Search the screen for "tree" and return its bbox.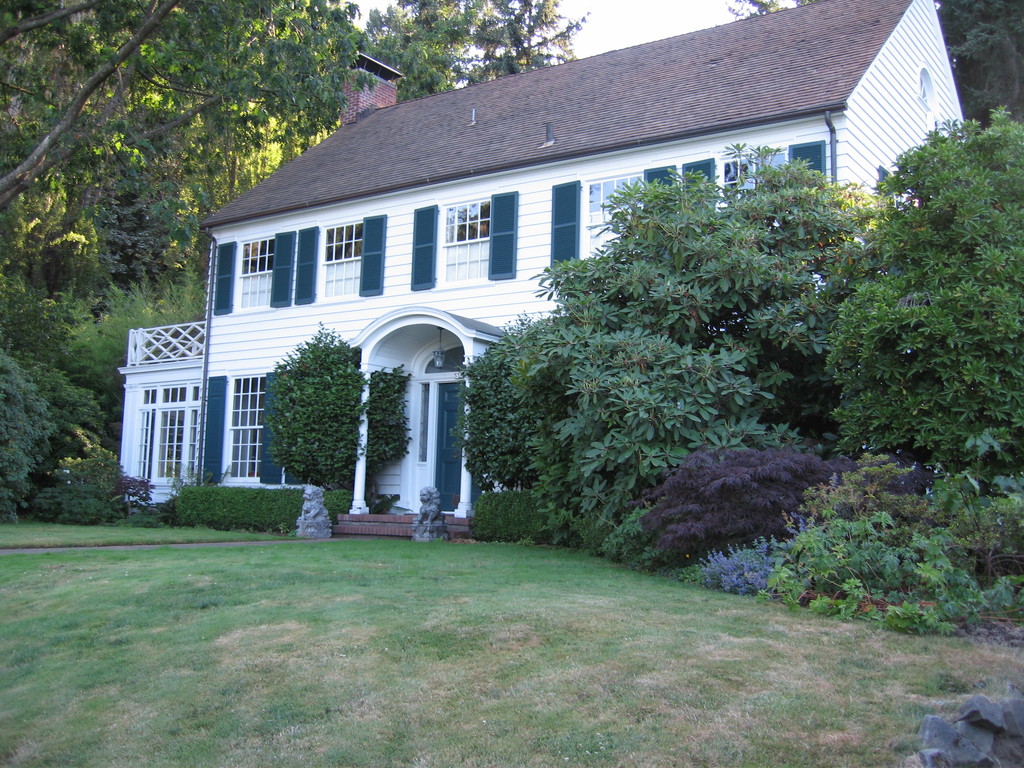
Found: crop(493, 138, 879, 533).
